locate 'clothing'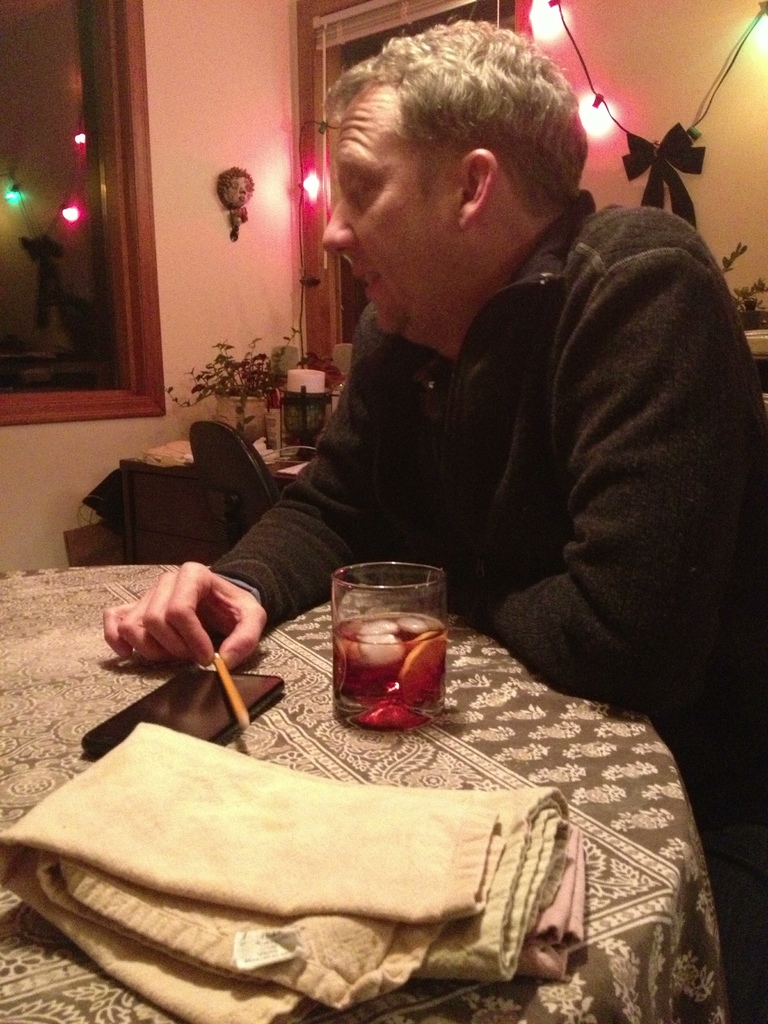
pyautogui.locateOnScreen(198, 200, 767, 774)
